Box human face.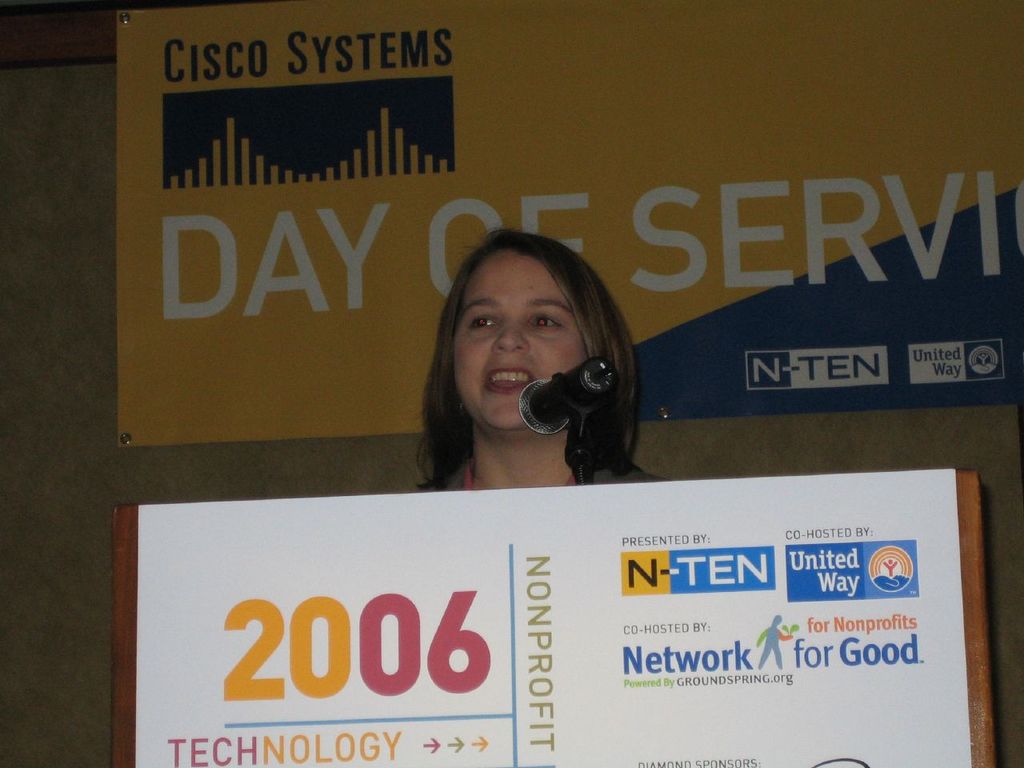
(left=450, top=248, right=578, bottom=428).
